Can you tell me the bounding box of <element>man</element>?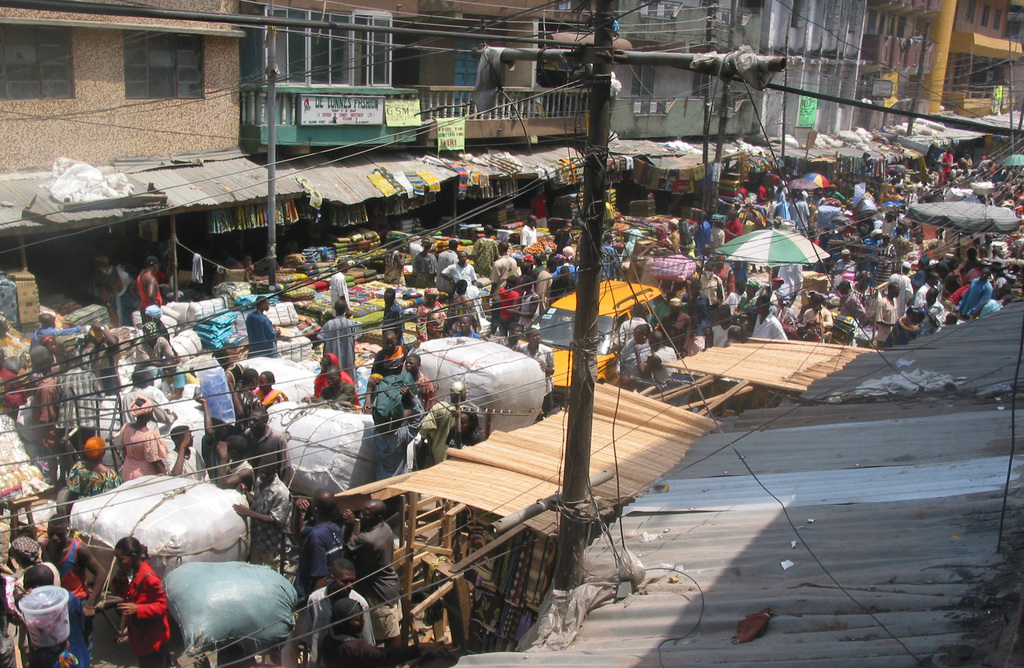
136, 254, 163, 325.
